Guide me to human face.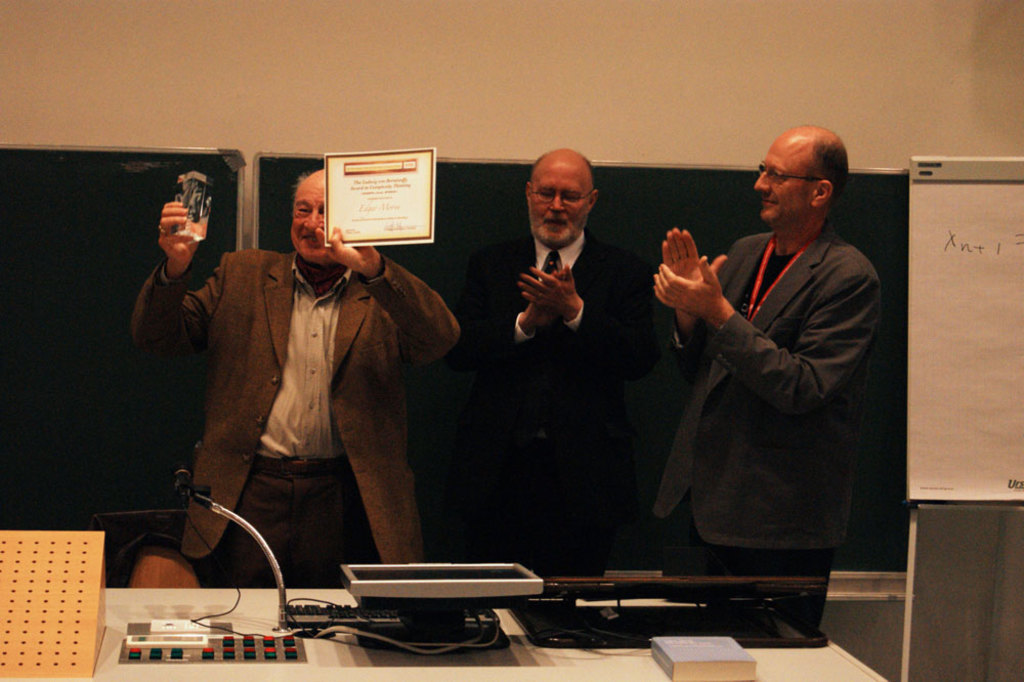
Guidance: BBox(751, 135, 814, 223).
